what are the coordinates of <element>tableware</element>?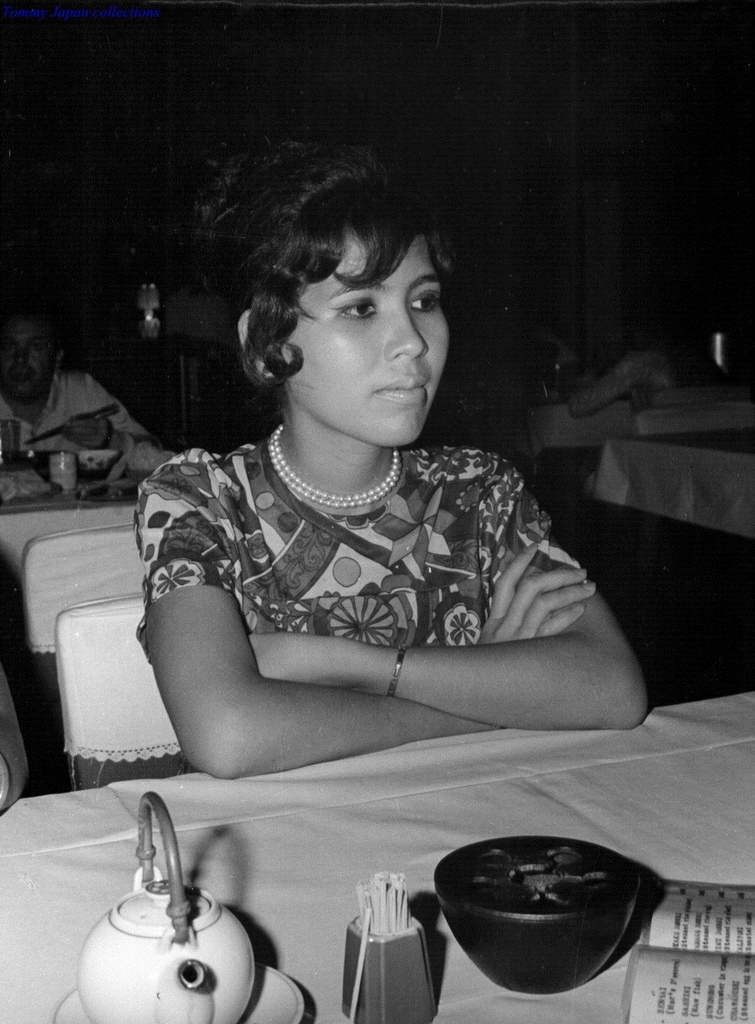
{"x1": 78, "y1": 785, "x2": 259, "y2": 1023}.
